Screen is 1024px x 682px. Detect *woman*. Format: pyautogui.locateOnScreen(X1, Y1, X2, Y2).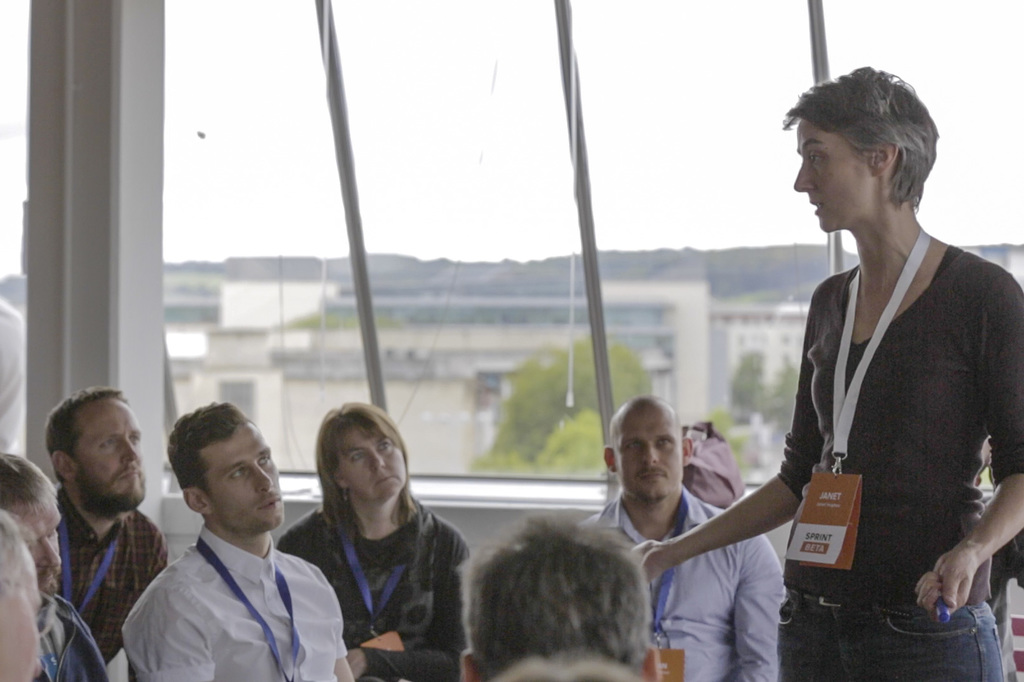
pyautogui.locateOnScreen(630, 64, 1023, 681).
